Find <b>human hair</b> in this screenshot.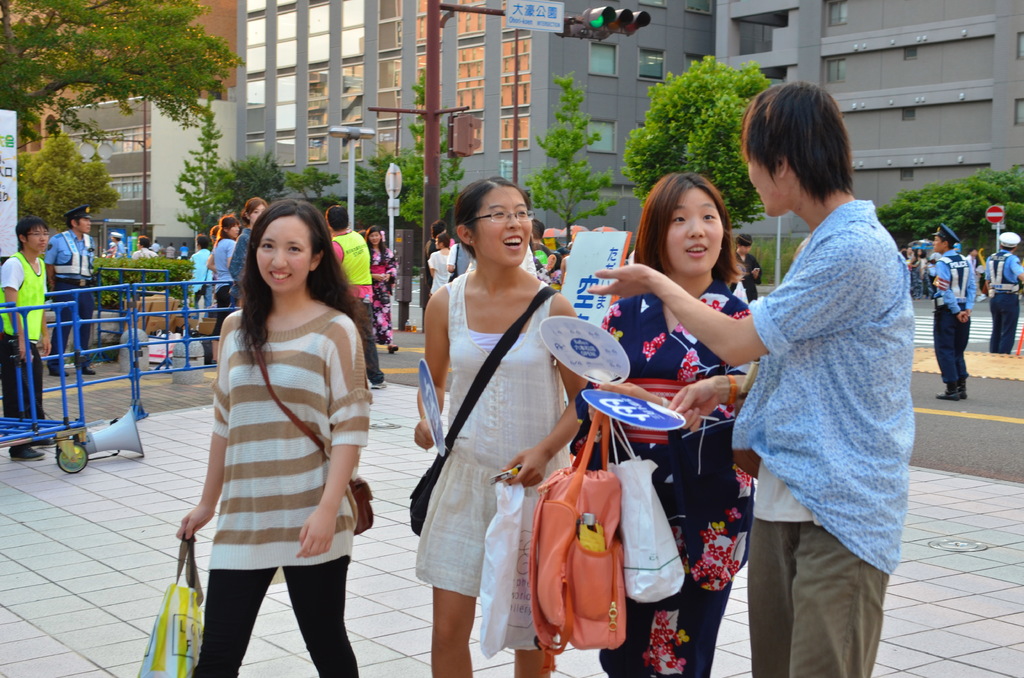
The bounding box for <b>human hair</b> is detection(735, 232, 756, 247).
